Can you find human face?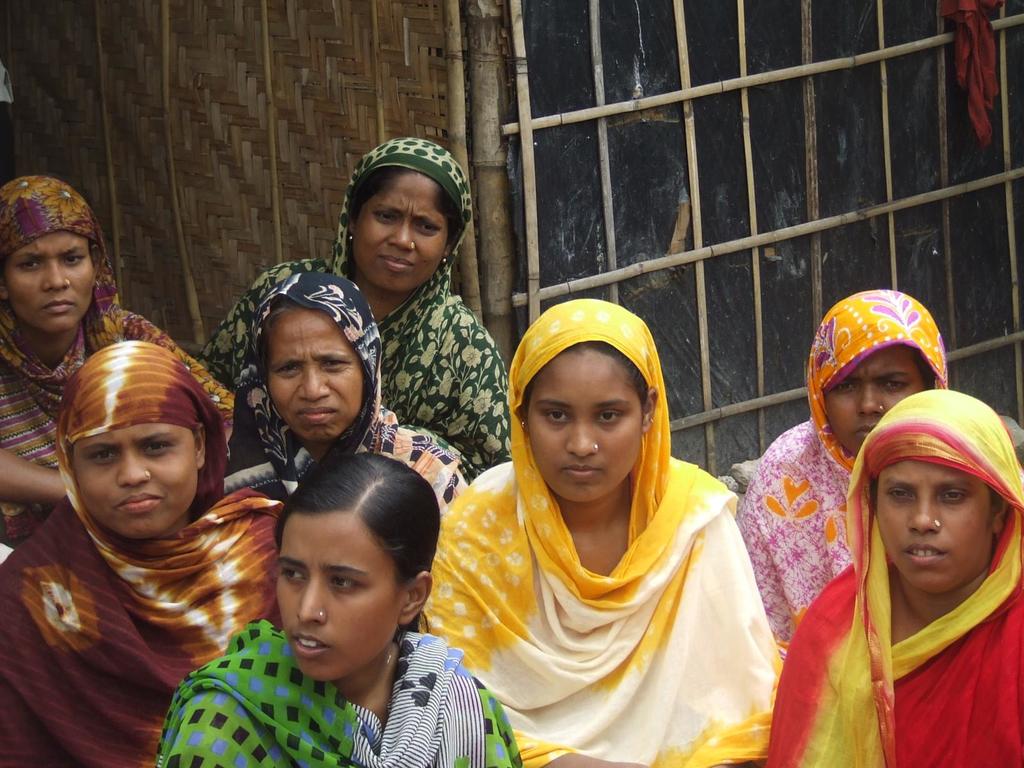
Yes, bounding box: x1=5 y1=233 x2=96 y2=333.
